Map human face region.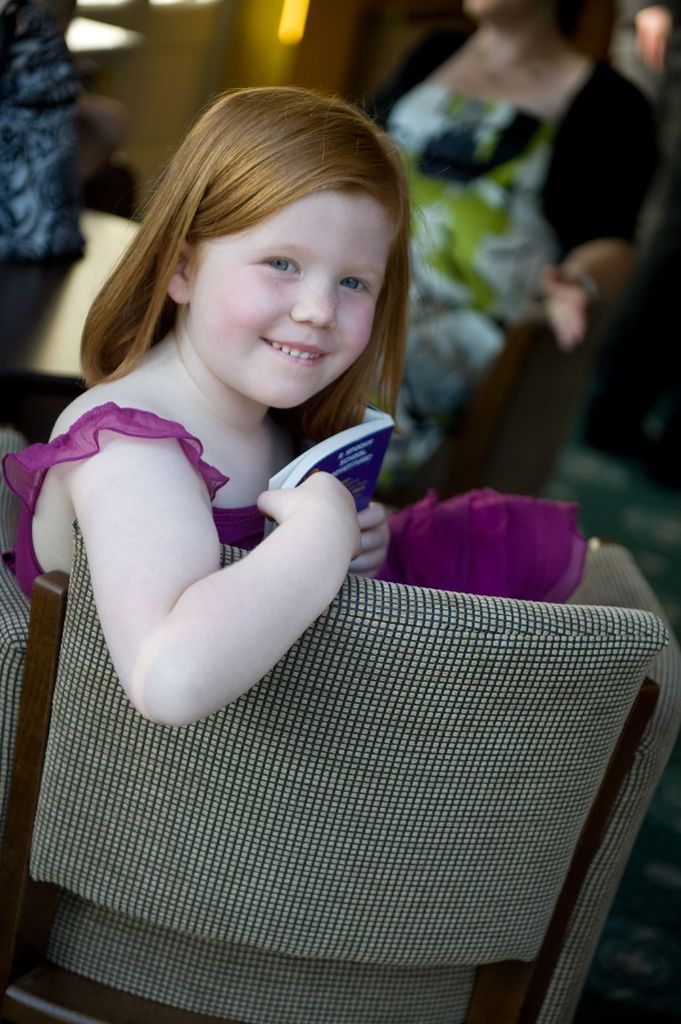
Mapped to x1=192 y1=192 x2=395 y2=410.
